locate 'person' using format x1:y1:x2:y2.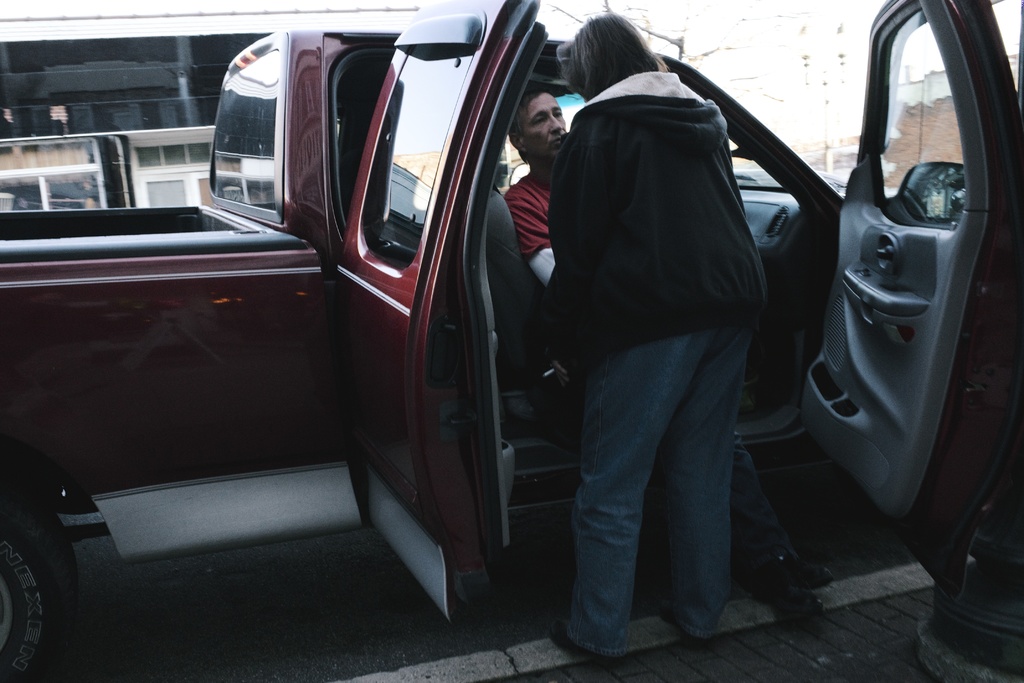
506:84:840:633.
